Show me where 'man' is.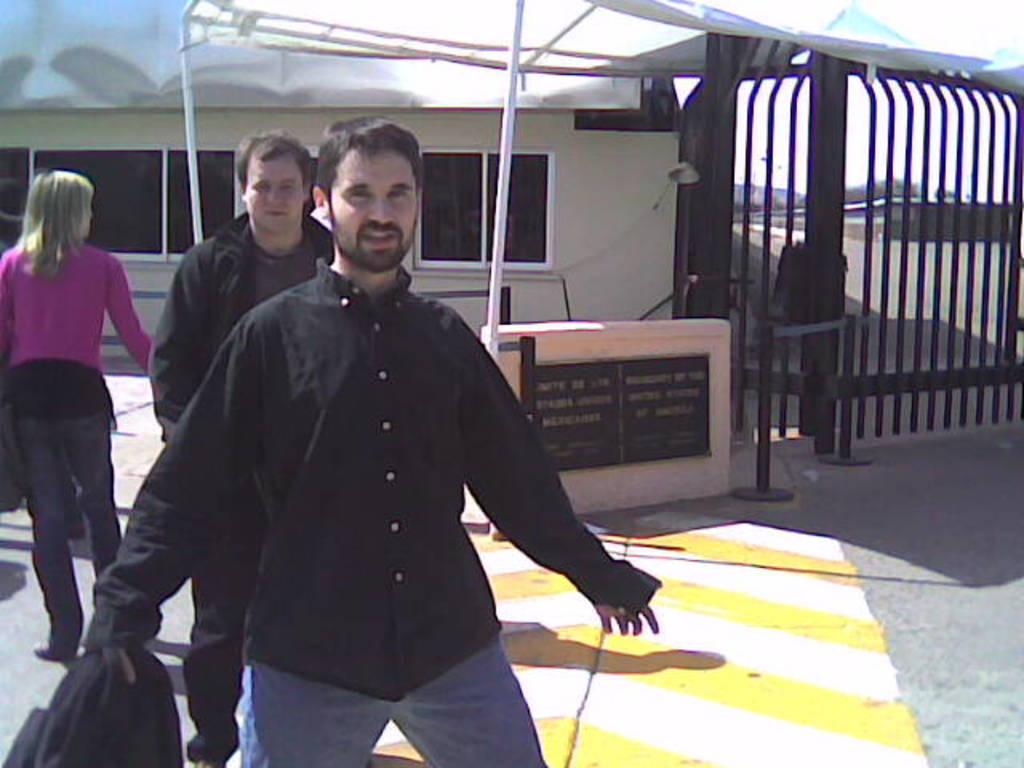
'man' is at Rect(149, 125, 336, 766).
